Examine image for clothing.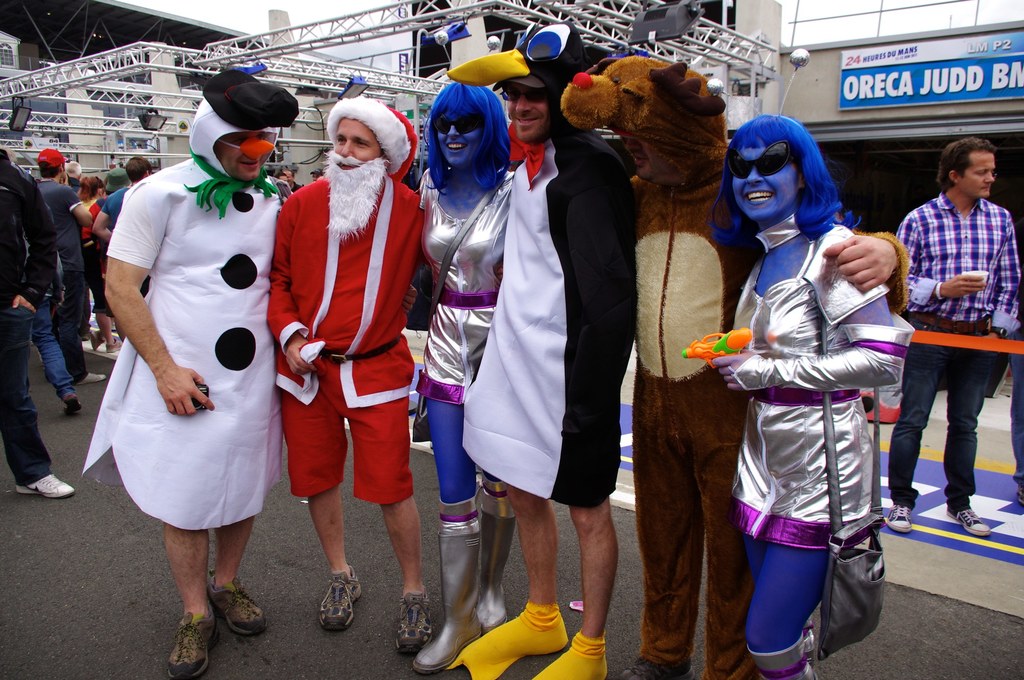
Examination result: 268, 132, 415, 543.
